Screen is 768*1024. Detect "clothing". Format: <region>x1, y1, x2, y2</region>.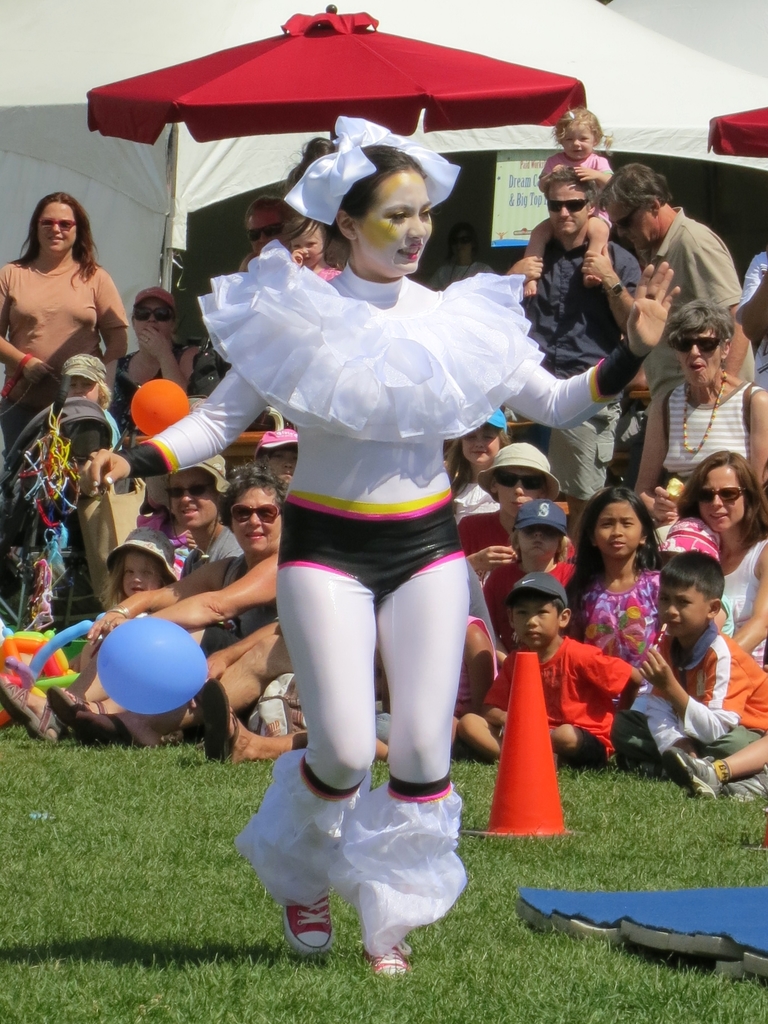
<region>106, 237, 639, 975</region>.
